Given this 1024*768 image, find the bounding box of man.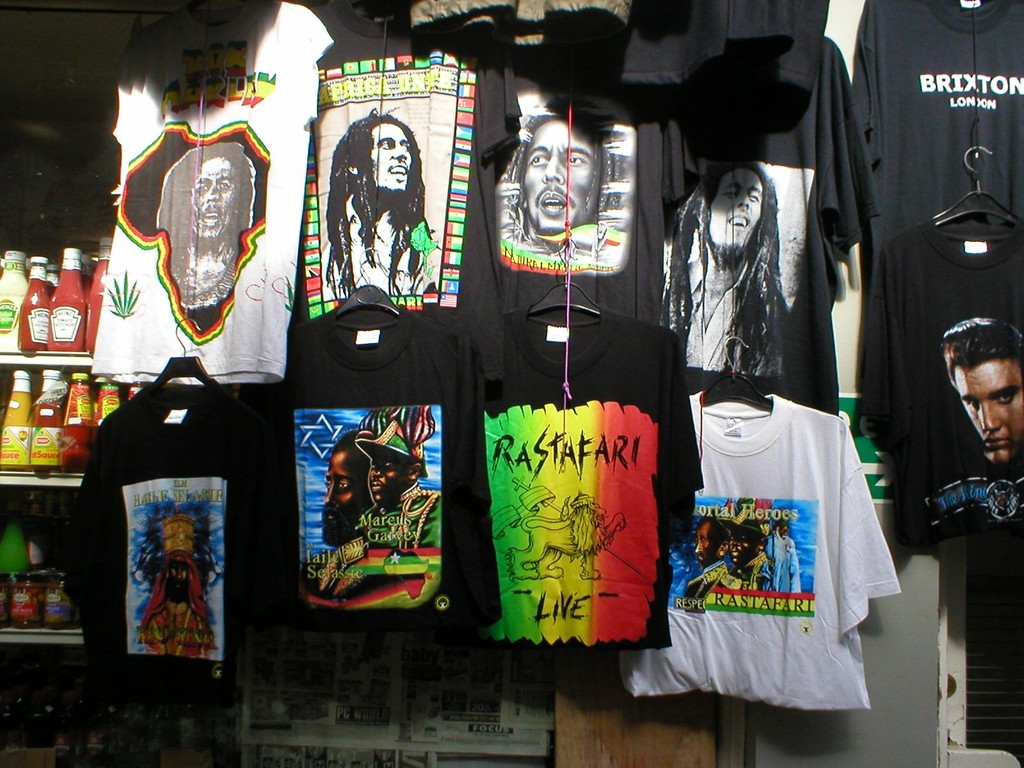
{"x1": 916, "y1": 316, "x2": 1023, "y2": 548}.
